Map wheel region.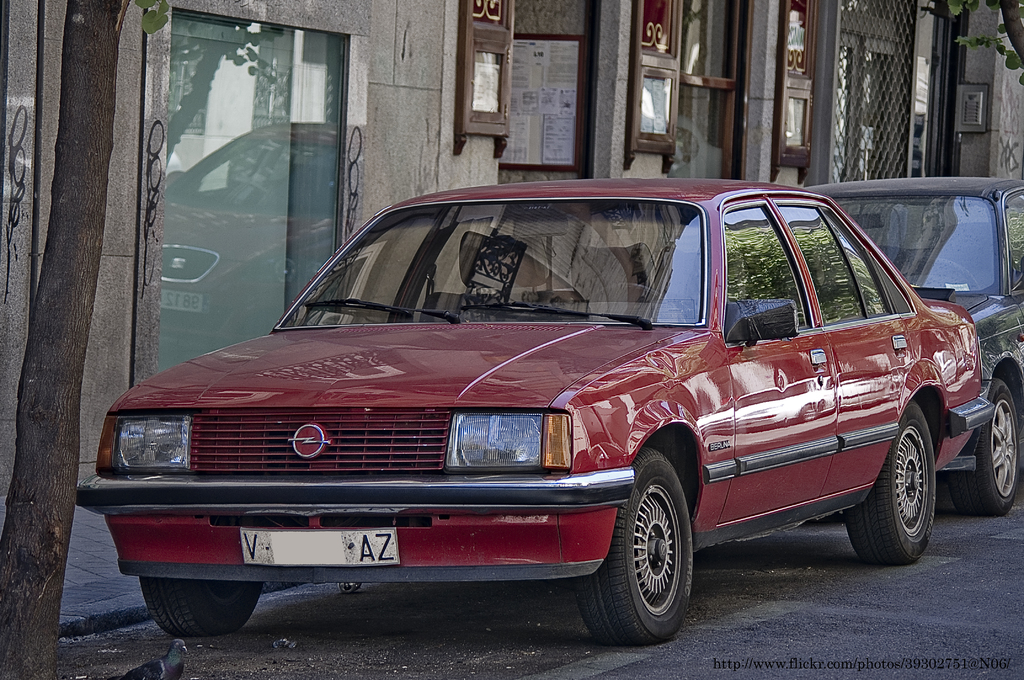
Mapped to left=948, top=378, right=1021, bottom=514.
